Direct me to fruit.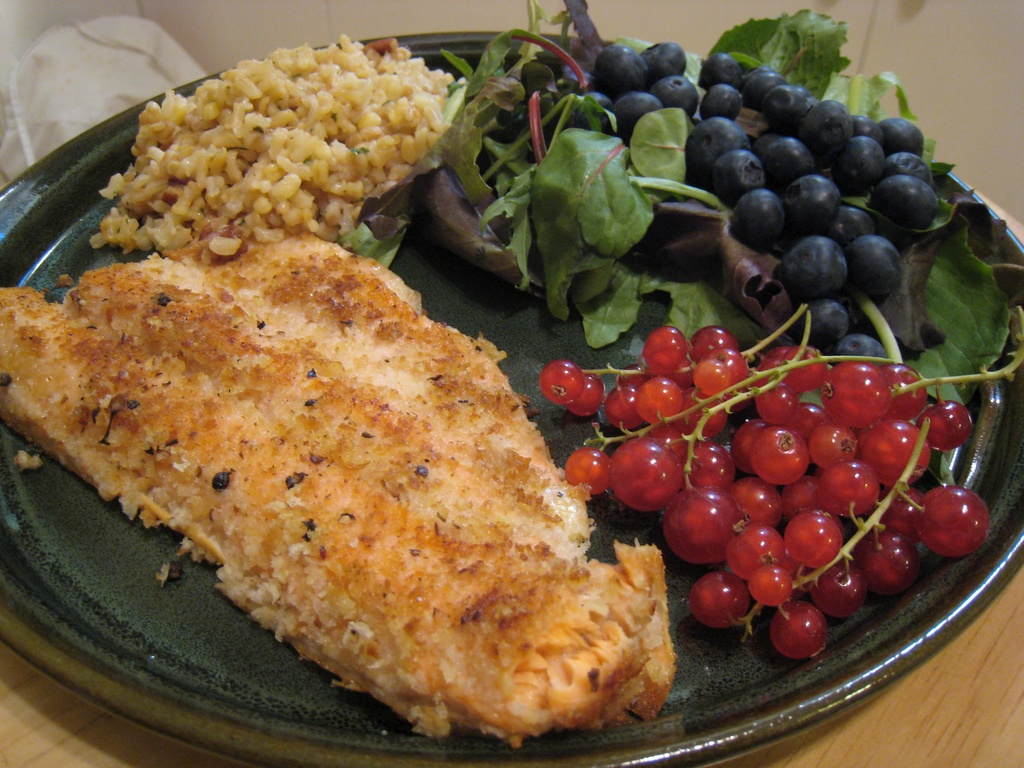
Direction: rect(563, 448, 618, 493).
